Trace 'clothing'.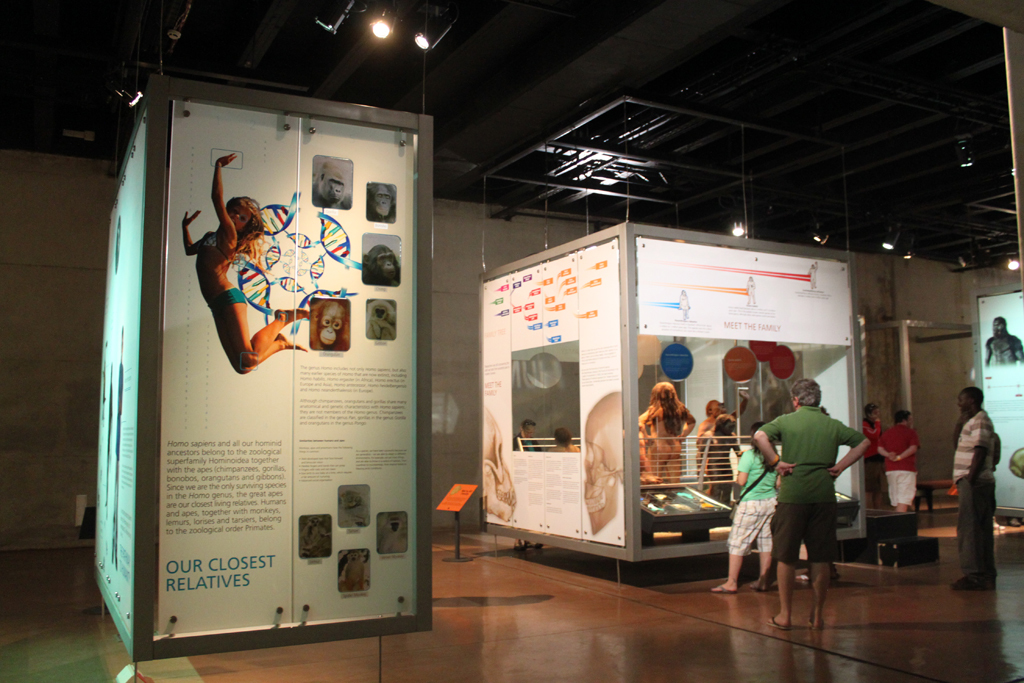
Traced to box(730, 451, 781, 556).
